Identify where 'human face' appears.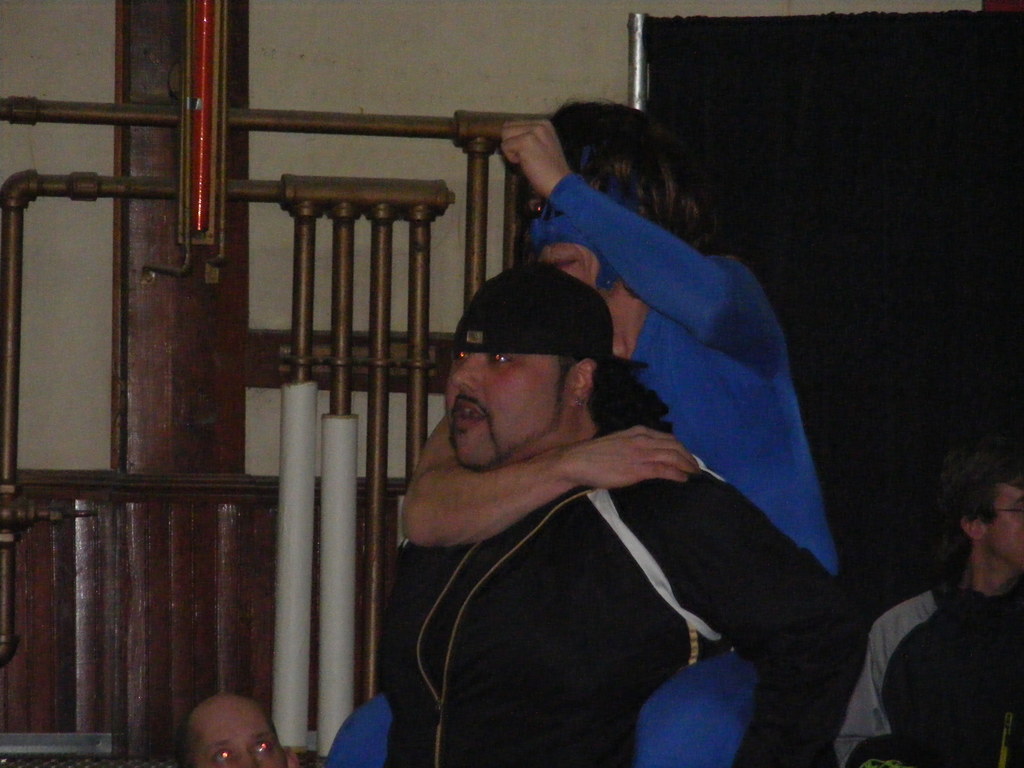
Appears at [532, 183, 607, 300].
